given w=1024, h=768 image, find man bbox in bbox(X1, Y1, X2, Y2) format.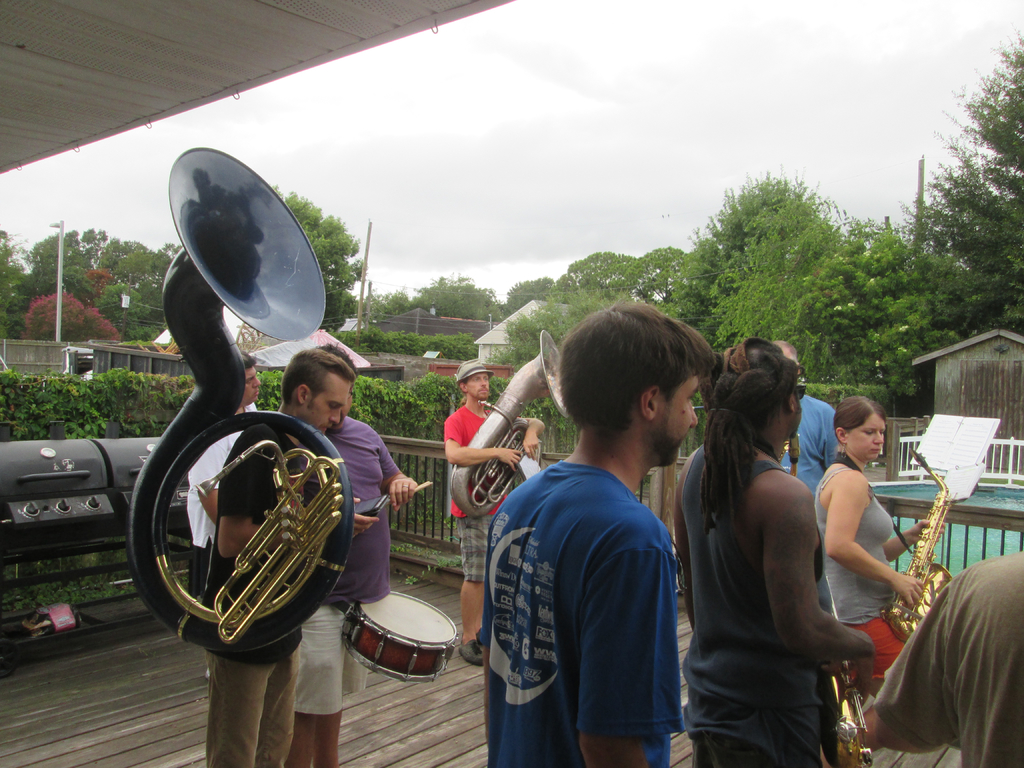
bbox(280, 344, 417, 767).
